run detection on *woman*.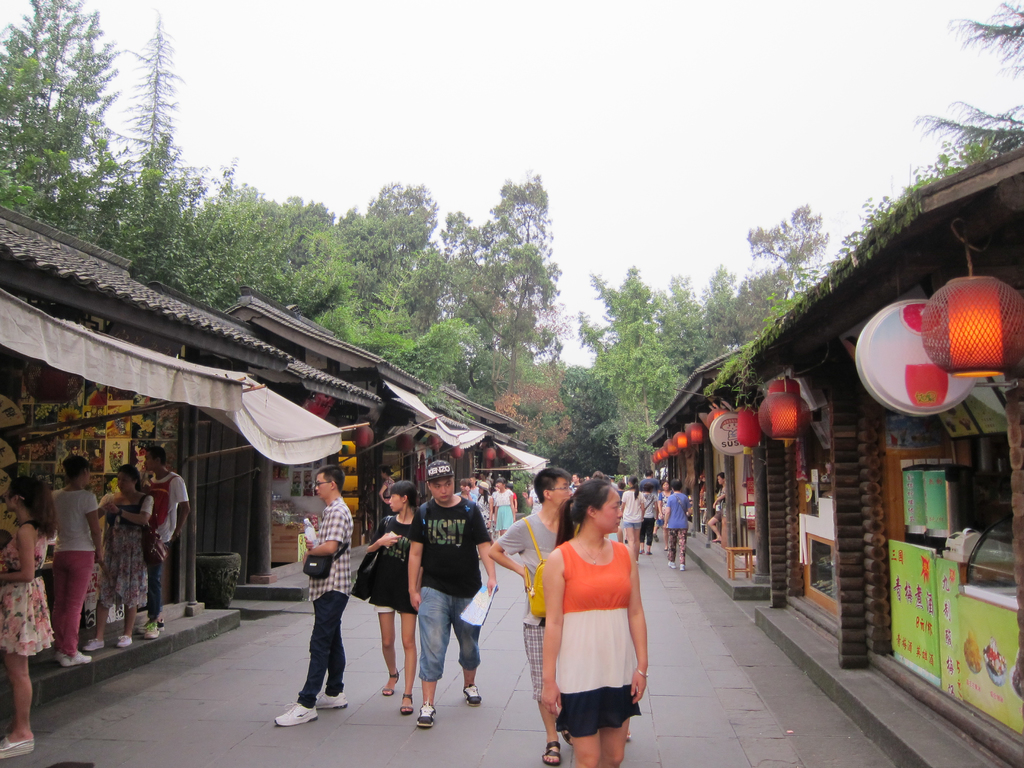
Result: {"x1": 537, "y1": 477, "x2": 648, "y2": 767}.
